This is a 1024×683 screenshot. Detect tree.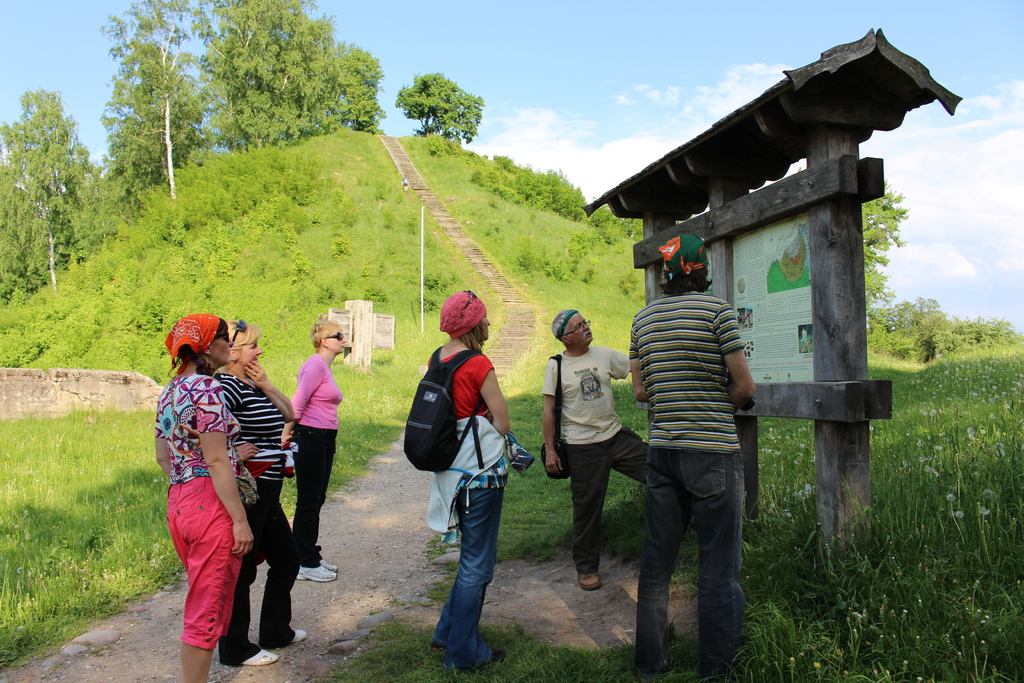
l=856, t=174, r=908, b=329.
